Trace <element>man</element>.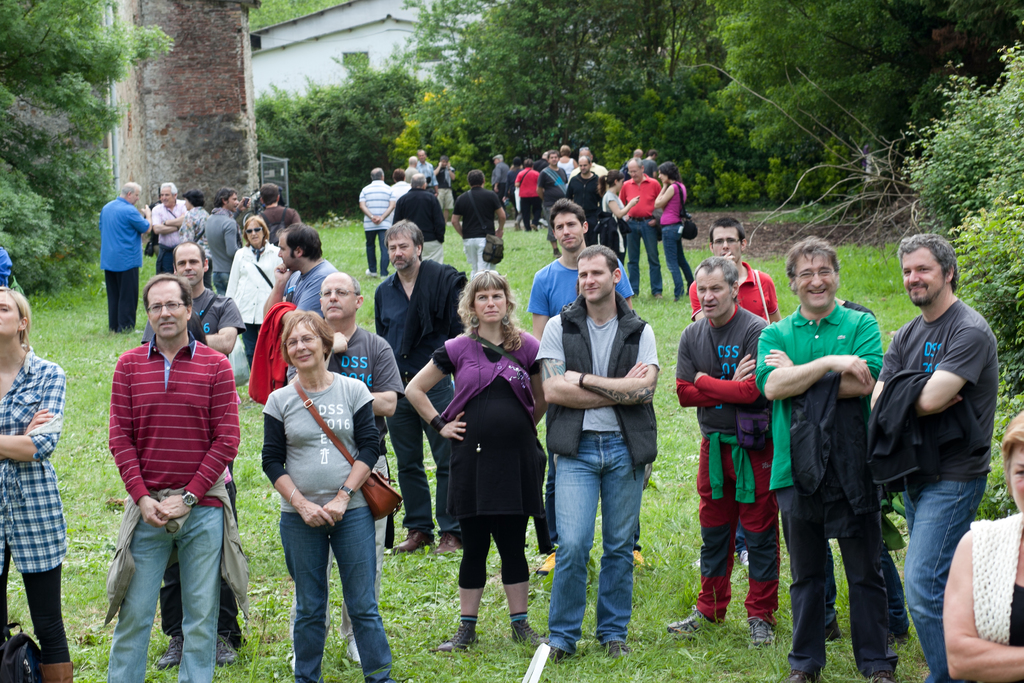
Traced to box(373, 218, 473, 554).
